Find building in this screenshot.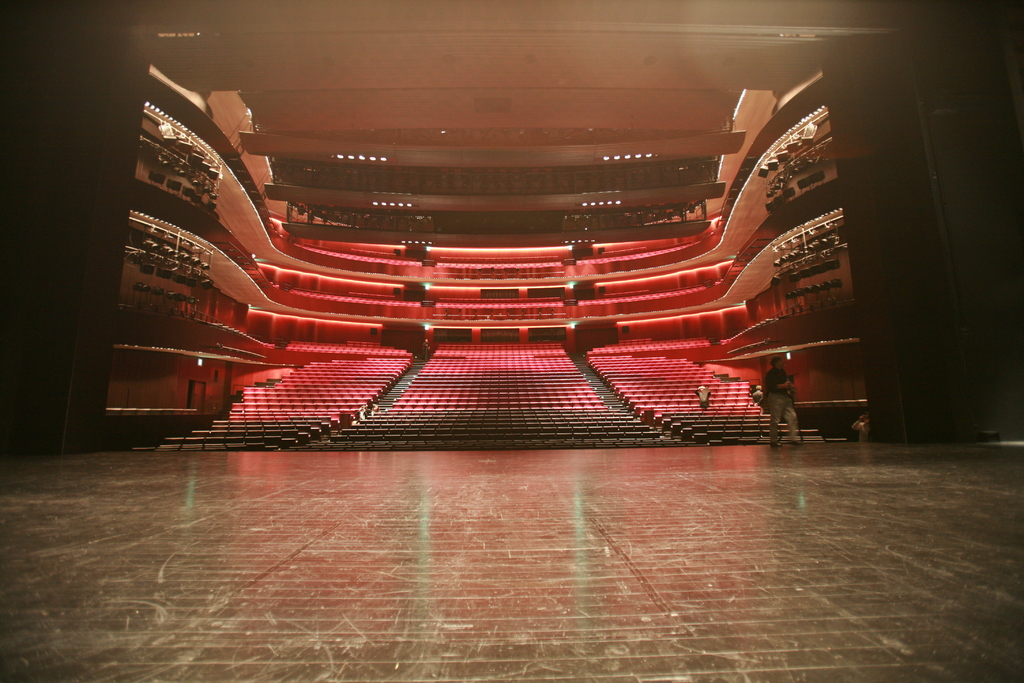
The bounding box for building is (0,0,1023,682).
